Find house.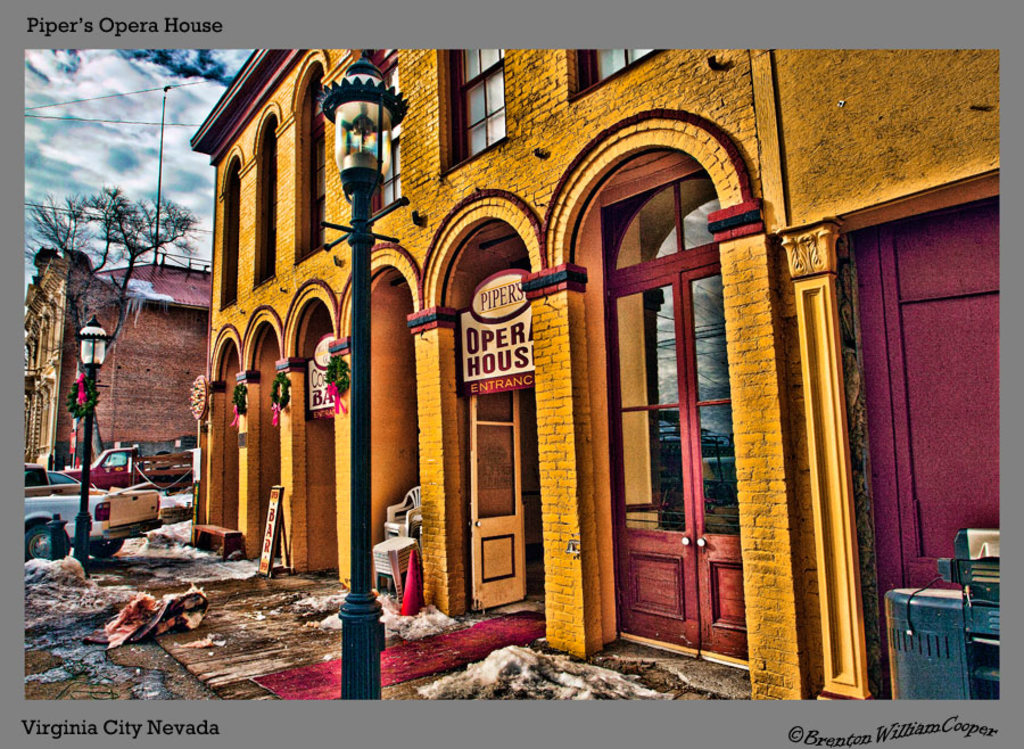
20/247/220/476.
